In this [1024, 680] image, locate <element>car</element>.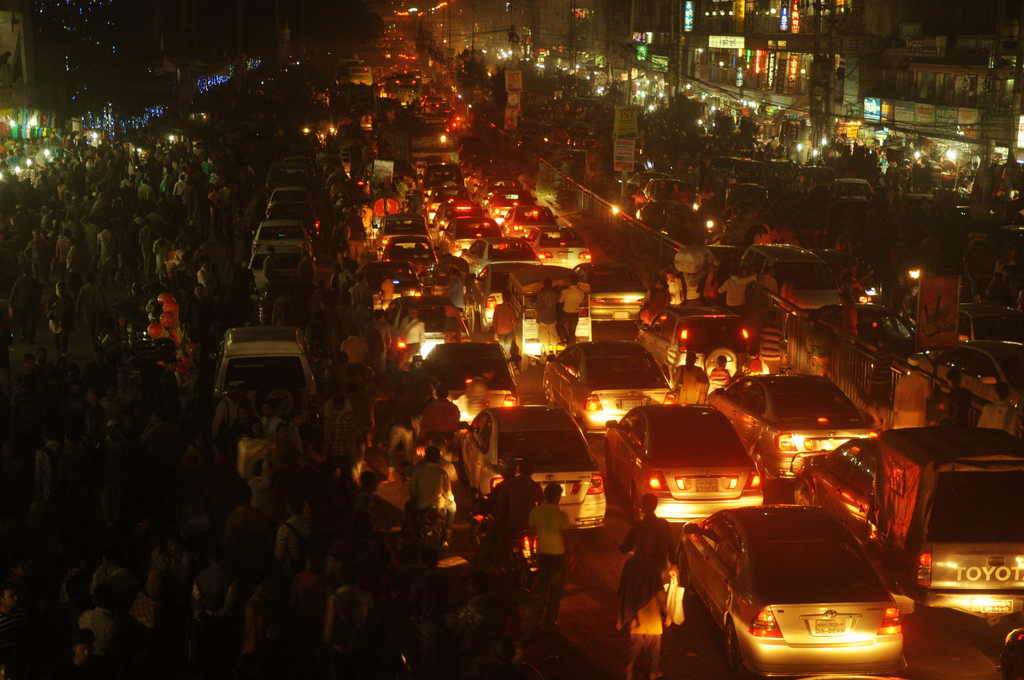
Bounding box: 253,219,310,284.
